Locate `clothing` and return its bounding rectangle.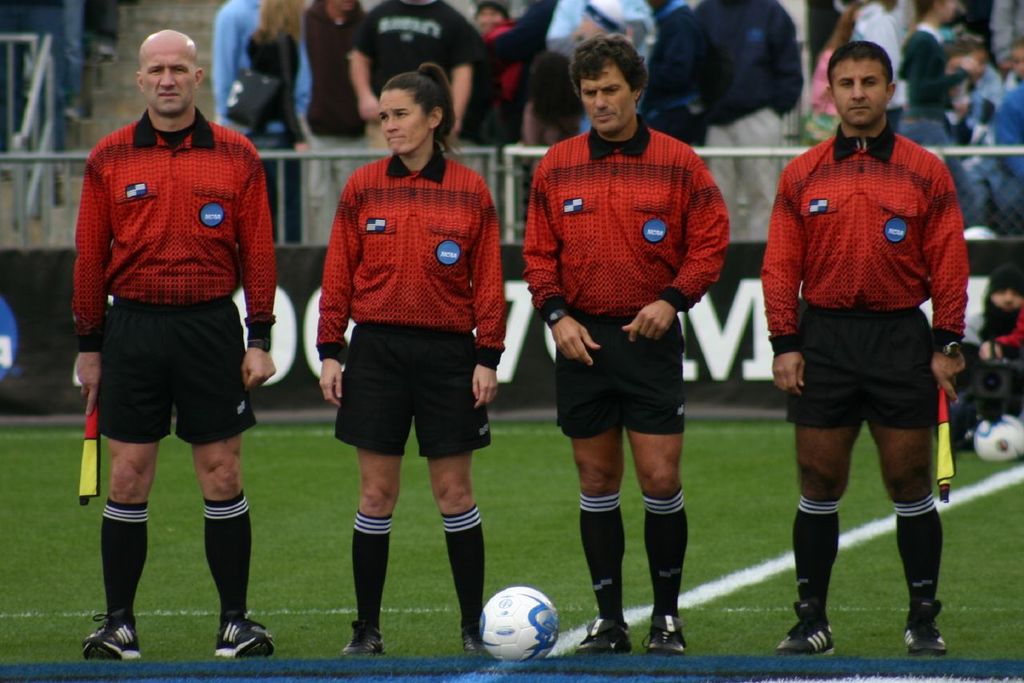
BBox(303, 2, 366, 250).
